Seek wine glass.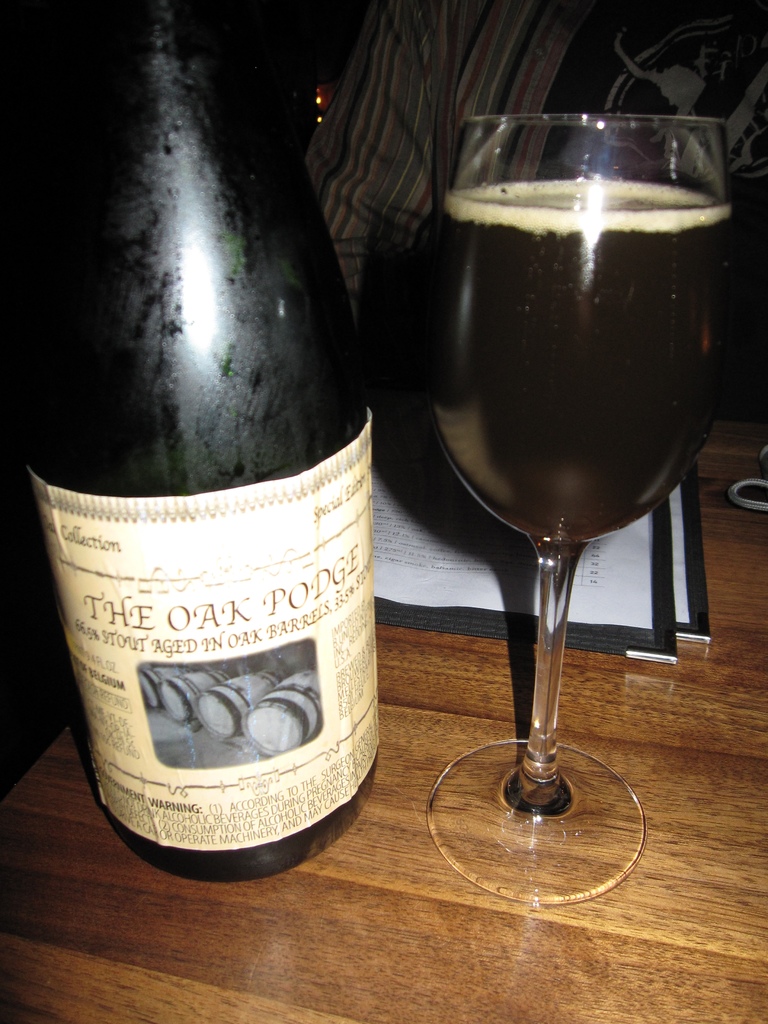
BBox(428, 109, 725, 900).
